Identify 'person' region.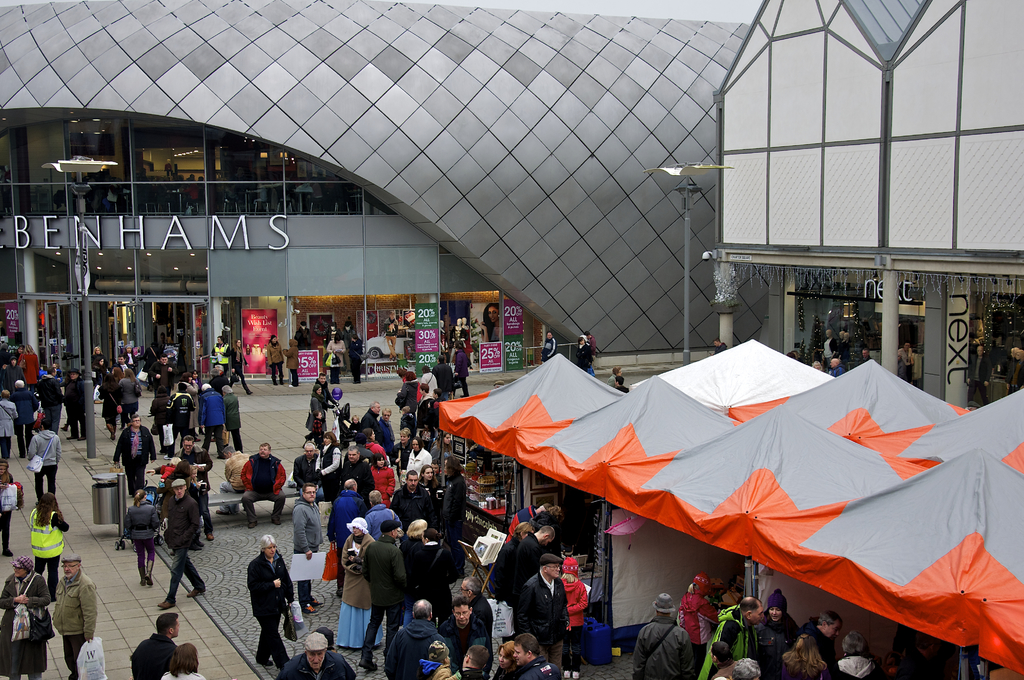
Region: region(285, 635, 348, 679).
